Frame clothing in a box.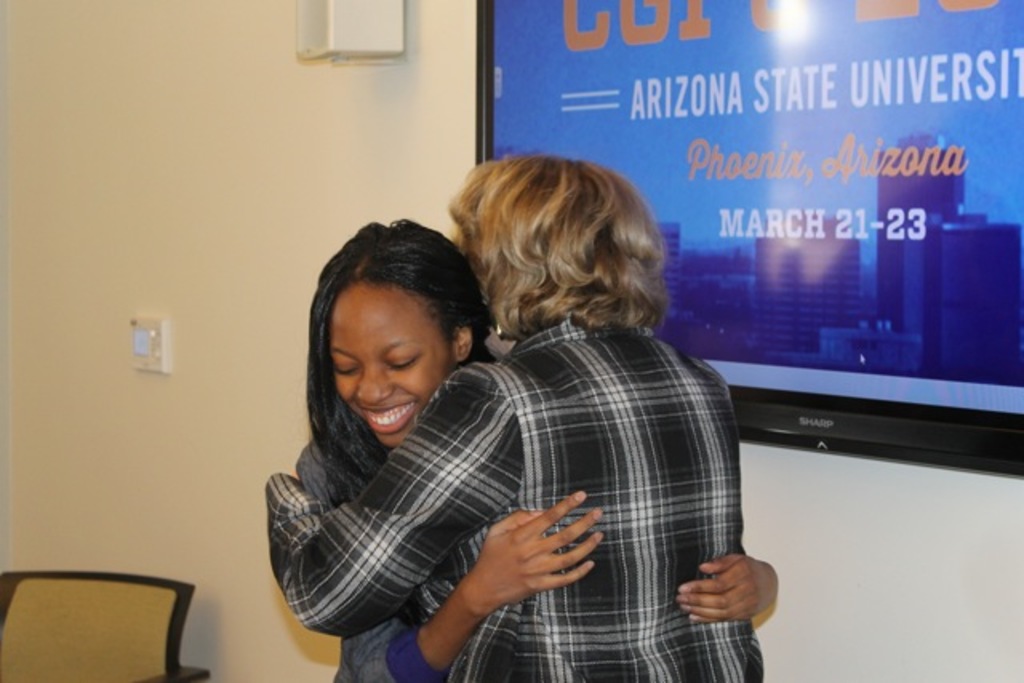
box=[294, 437, 454, 681].
